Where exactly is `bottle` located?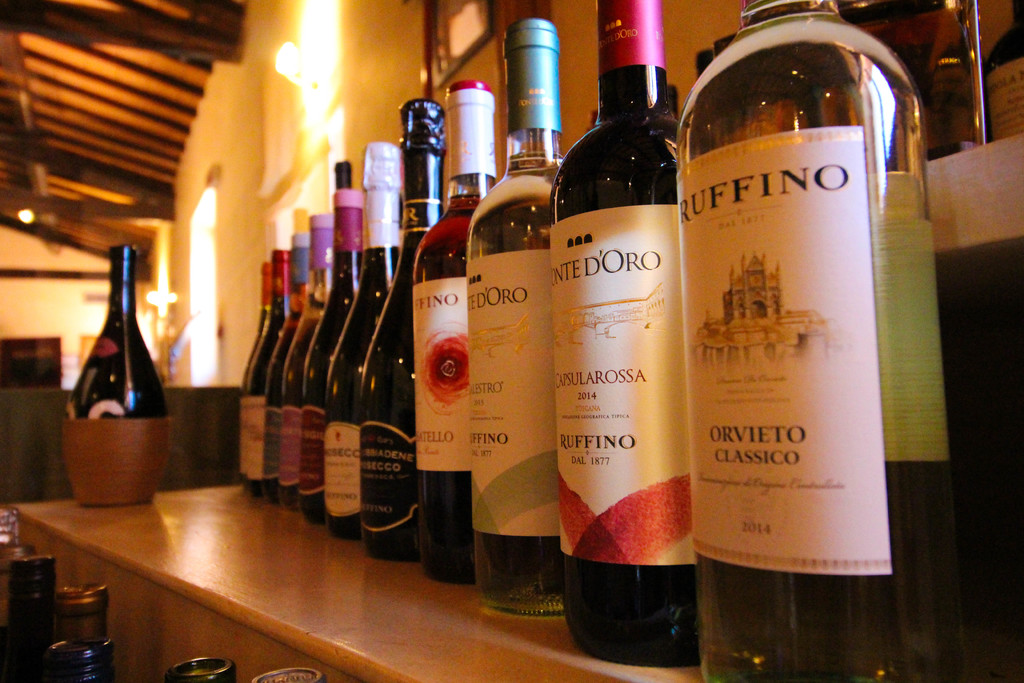
Its bounding box is left=687, top=0, right=920, bottom=682.
